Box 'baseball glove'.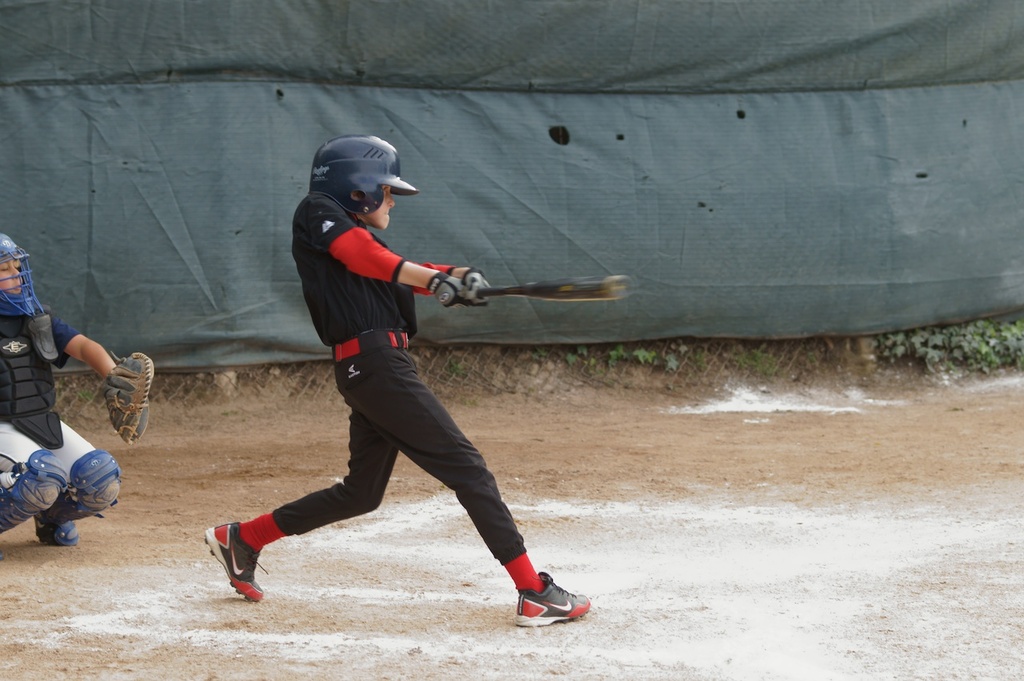
x1=93 y1=347 x2=156 y2=450.
